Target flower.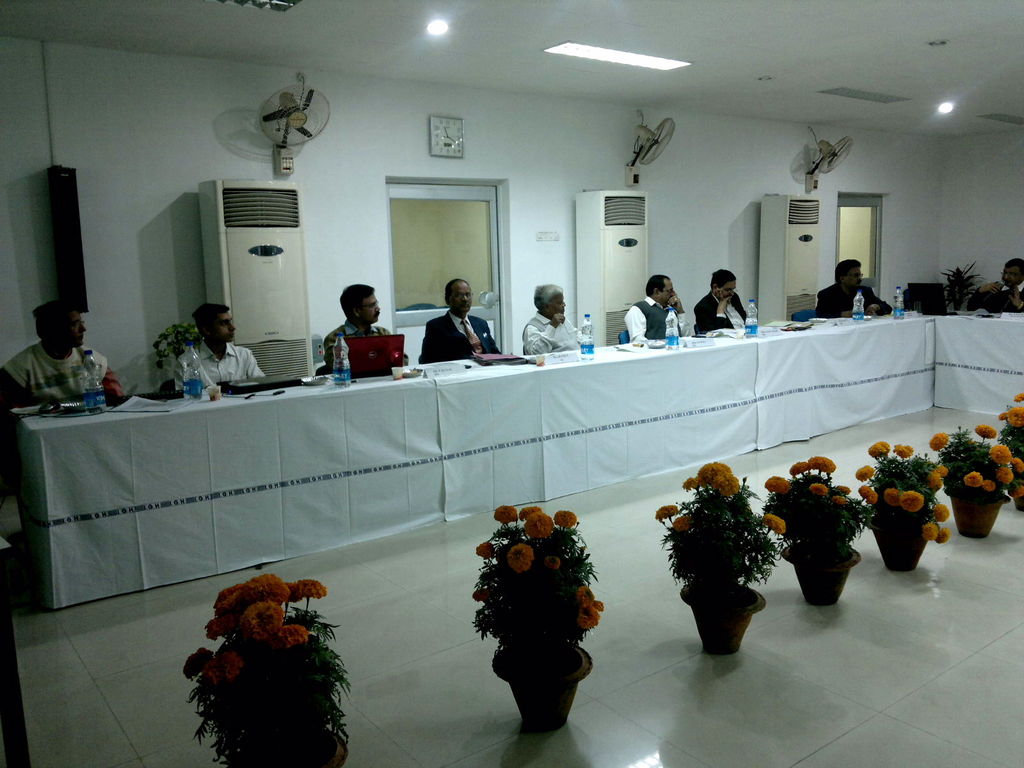
Target region: bbox(980, 479, 996, 492).
